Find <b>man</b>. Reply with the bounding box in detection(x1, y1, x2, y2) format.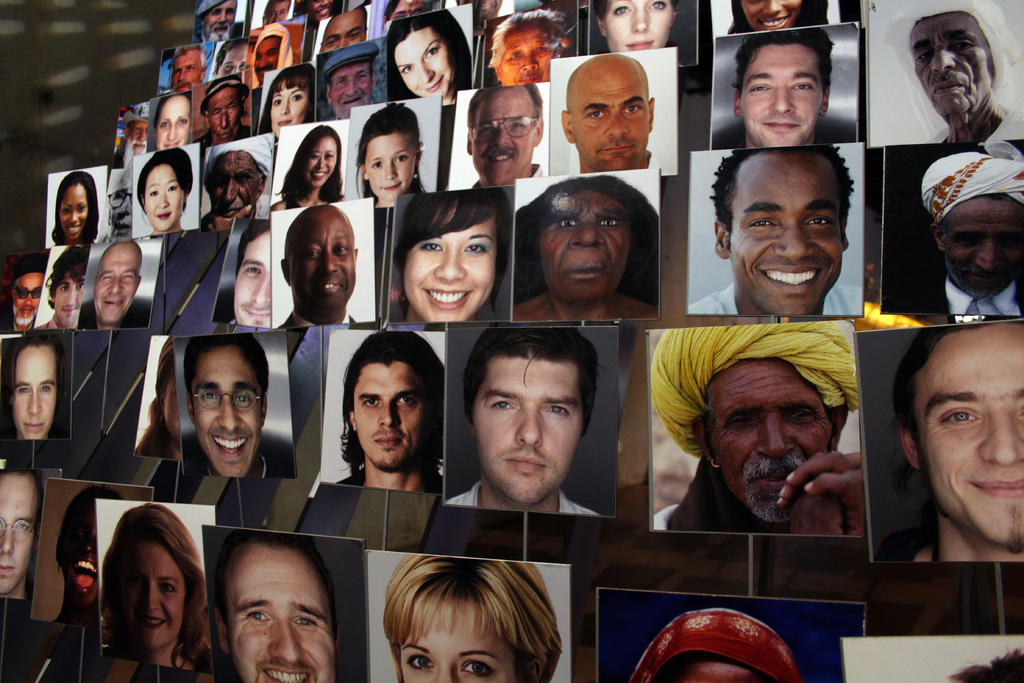
detection(874, 315, 1023, 609).
